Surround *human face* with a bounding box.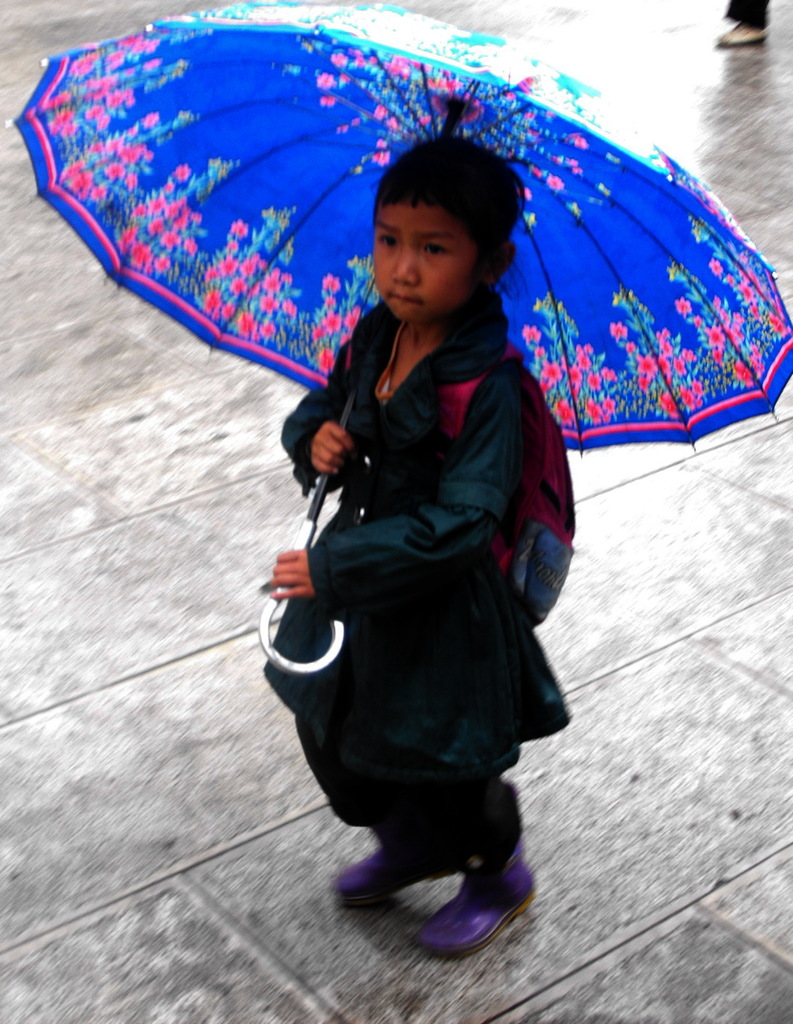
(372, 206, 484, 329).
